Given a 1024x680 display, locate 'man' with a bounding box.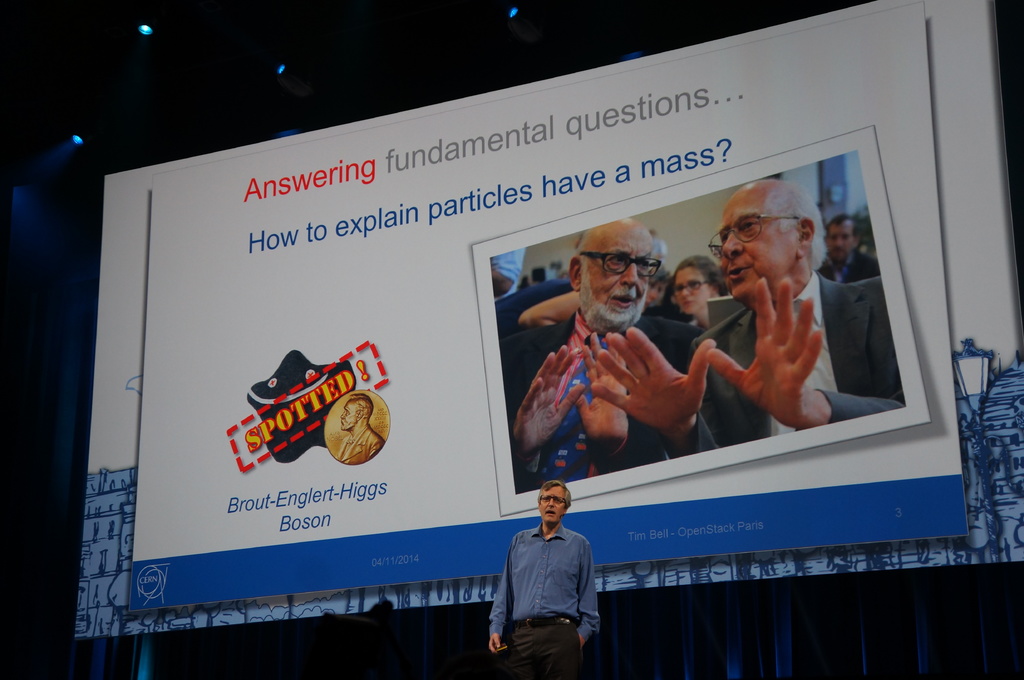
Located: {"x1": 477, "y1": 477, "x2": 604, "y2": 679}.
